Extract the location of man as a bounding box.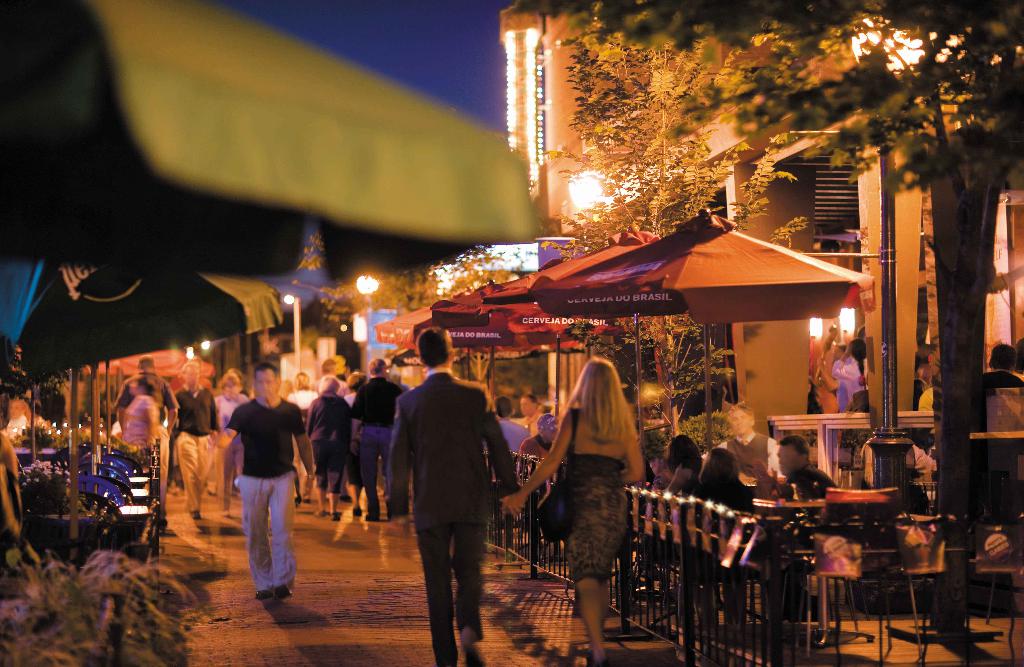
x1=212, y1=362, x2=317, y2=598.
